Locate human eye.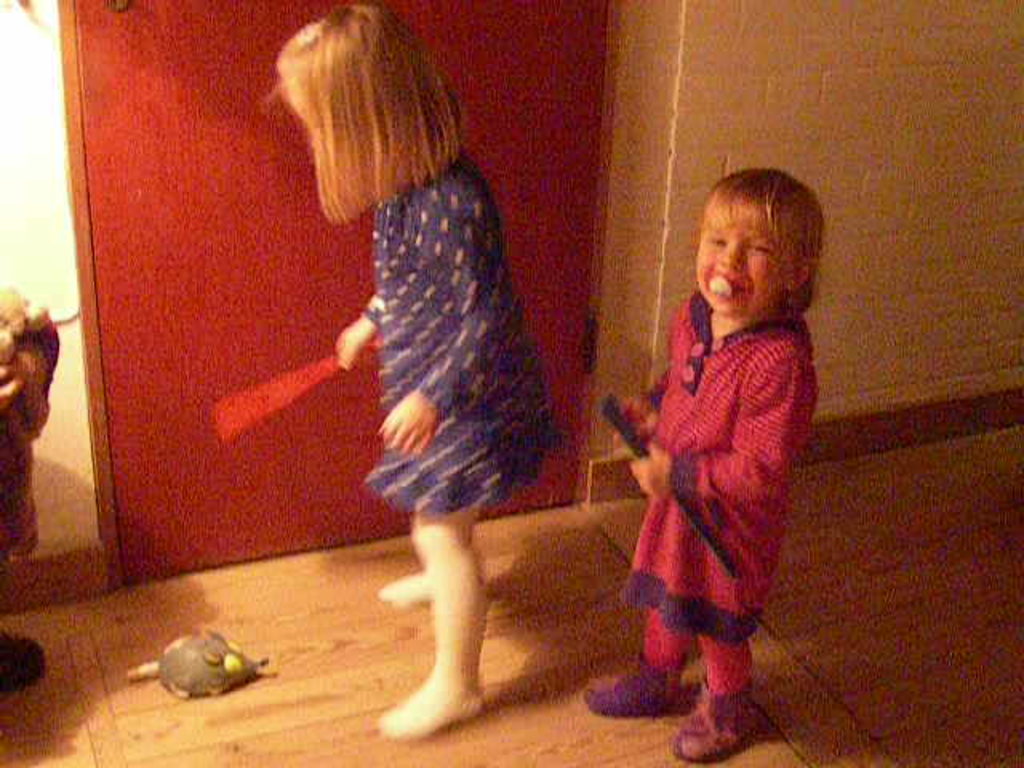
Bounding box: [746, 243, 778, 256].
